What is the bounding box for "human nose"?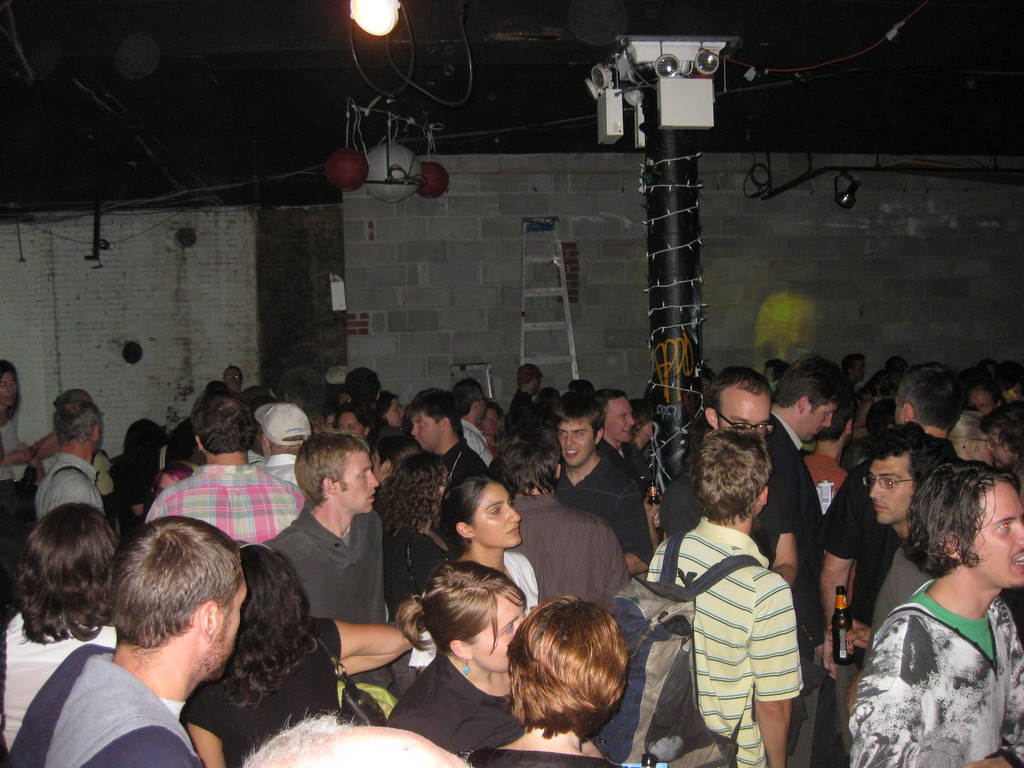
crop(5, 383, 15, 394).
